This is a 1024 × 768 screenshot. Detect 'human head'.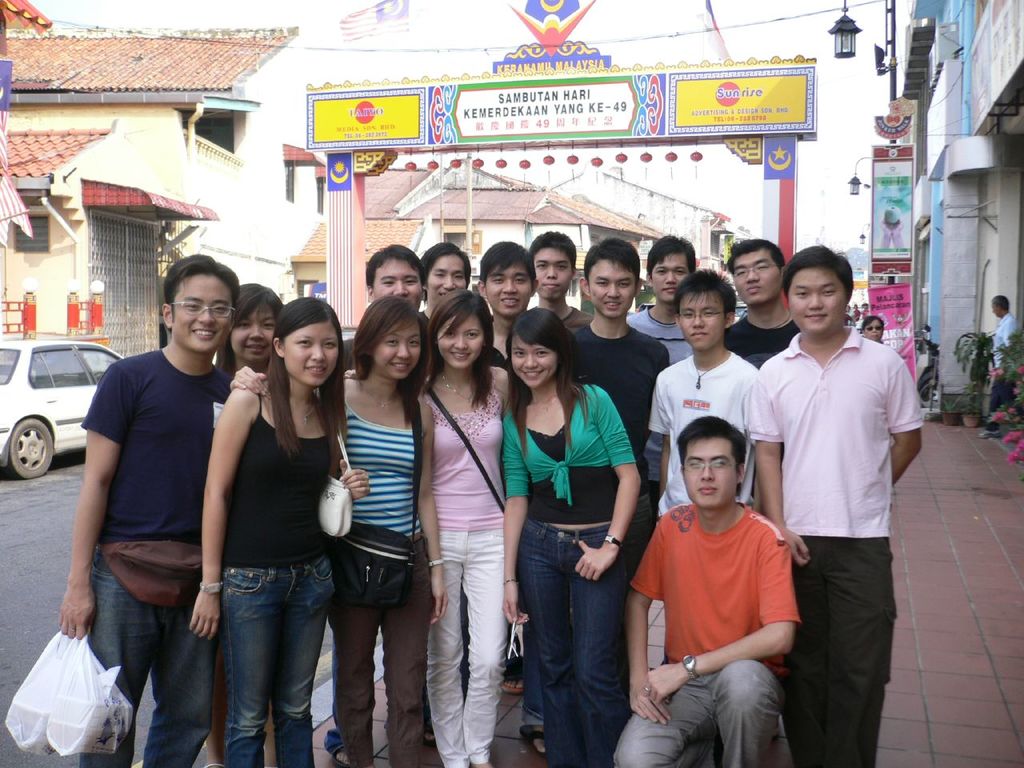
box=[357, 294, 422, 381].
